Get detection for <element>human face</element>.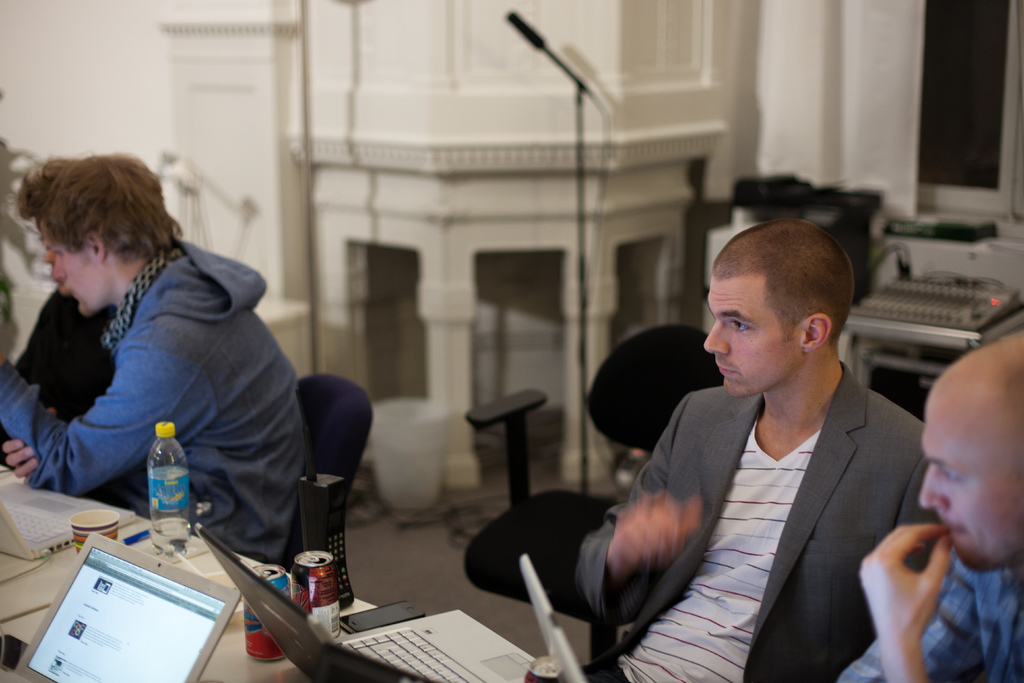
Detection: x1=703, y1=274, x2=803, y2=399.
